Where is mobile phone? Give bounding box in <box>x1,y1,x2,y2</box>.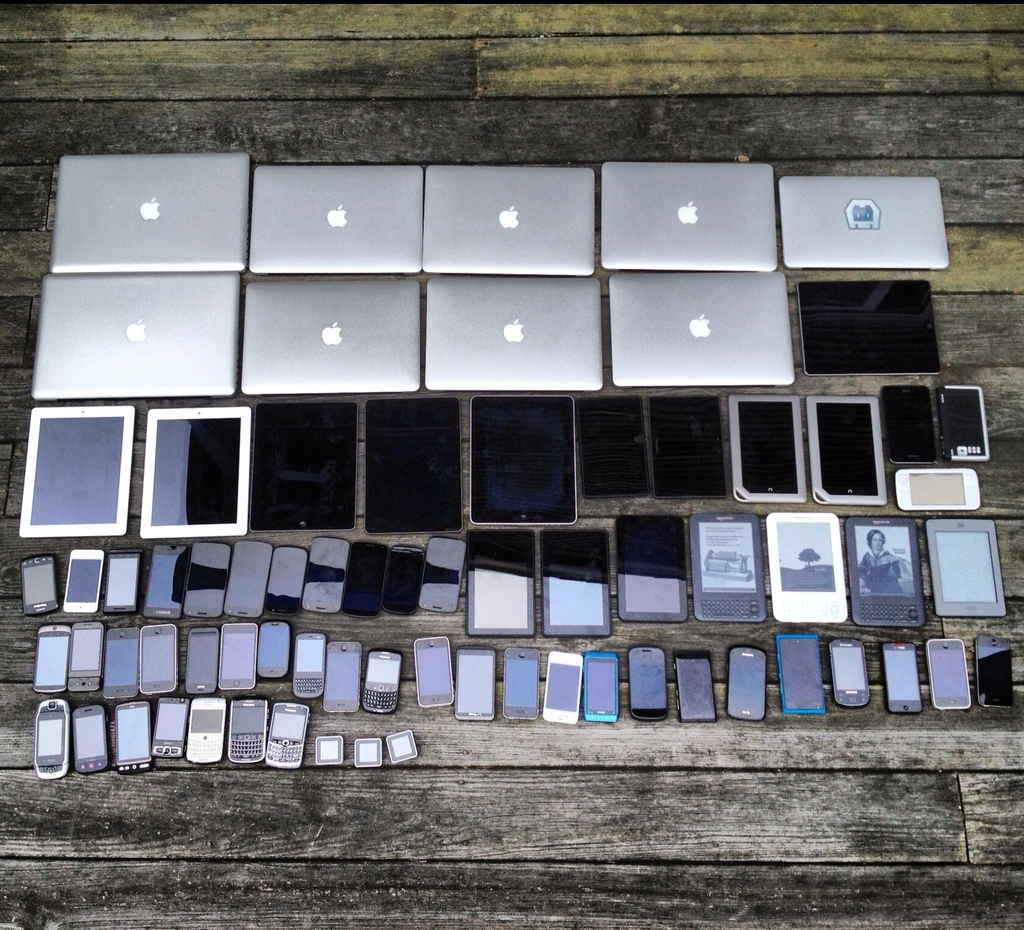
<box>114,700,148,775</box>.
